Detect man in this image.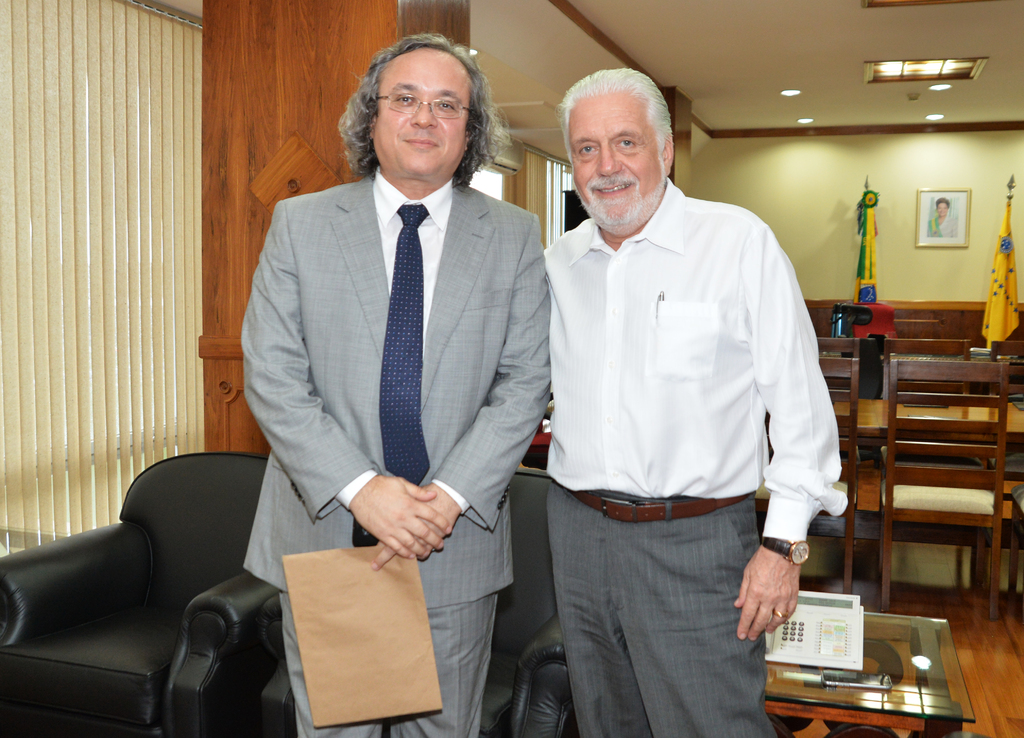
Detection: [194, 35, 564, 700].
